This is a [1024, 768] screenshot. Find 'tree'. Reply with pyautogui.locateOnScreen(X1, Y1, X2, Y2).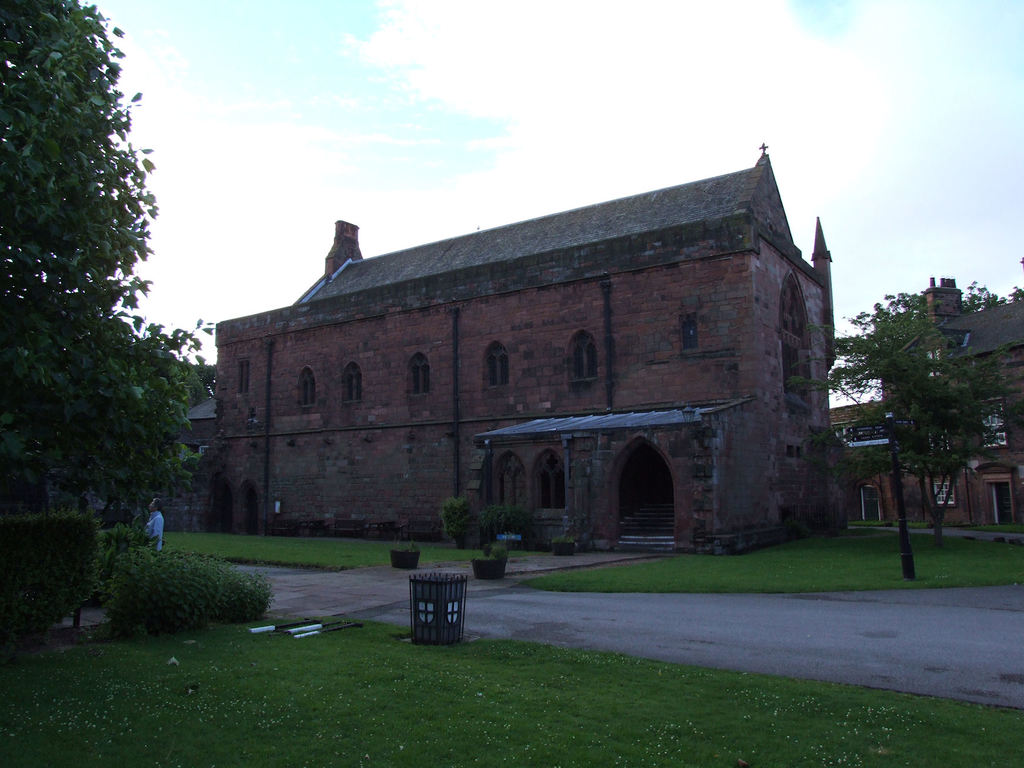
pyautogui.locateOnScreen(956, 280, 1023, 318).
